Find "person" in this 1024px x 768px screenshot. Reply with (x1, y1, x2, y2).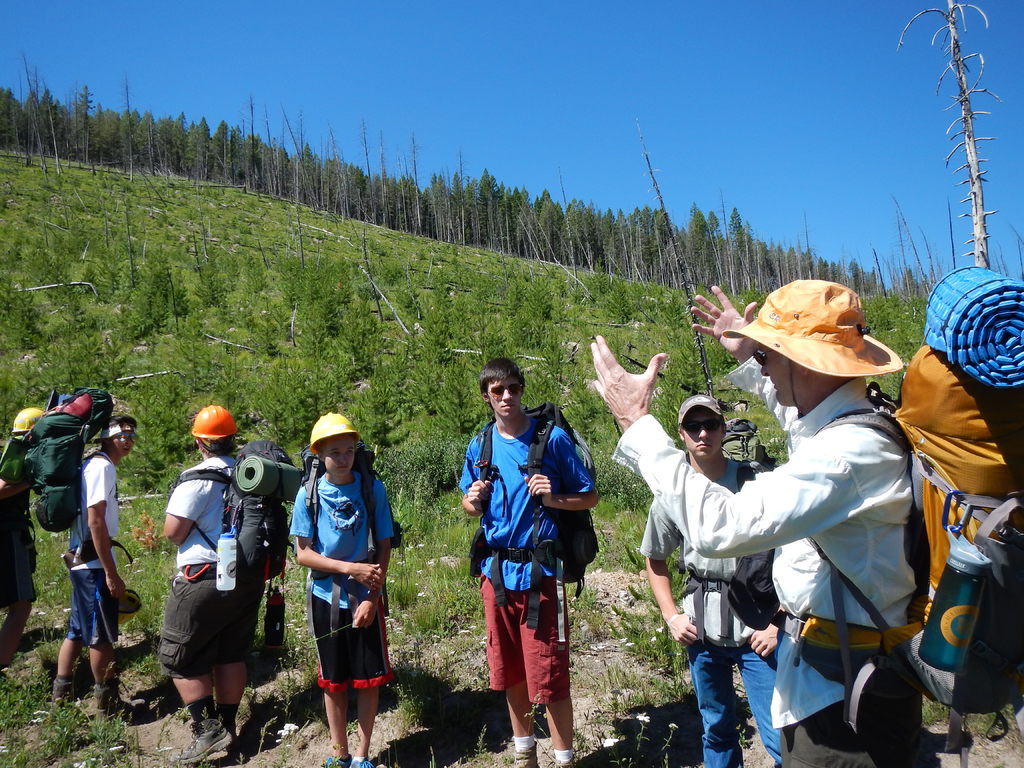
(52, 416, 147, 725).
